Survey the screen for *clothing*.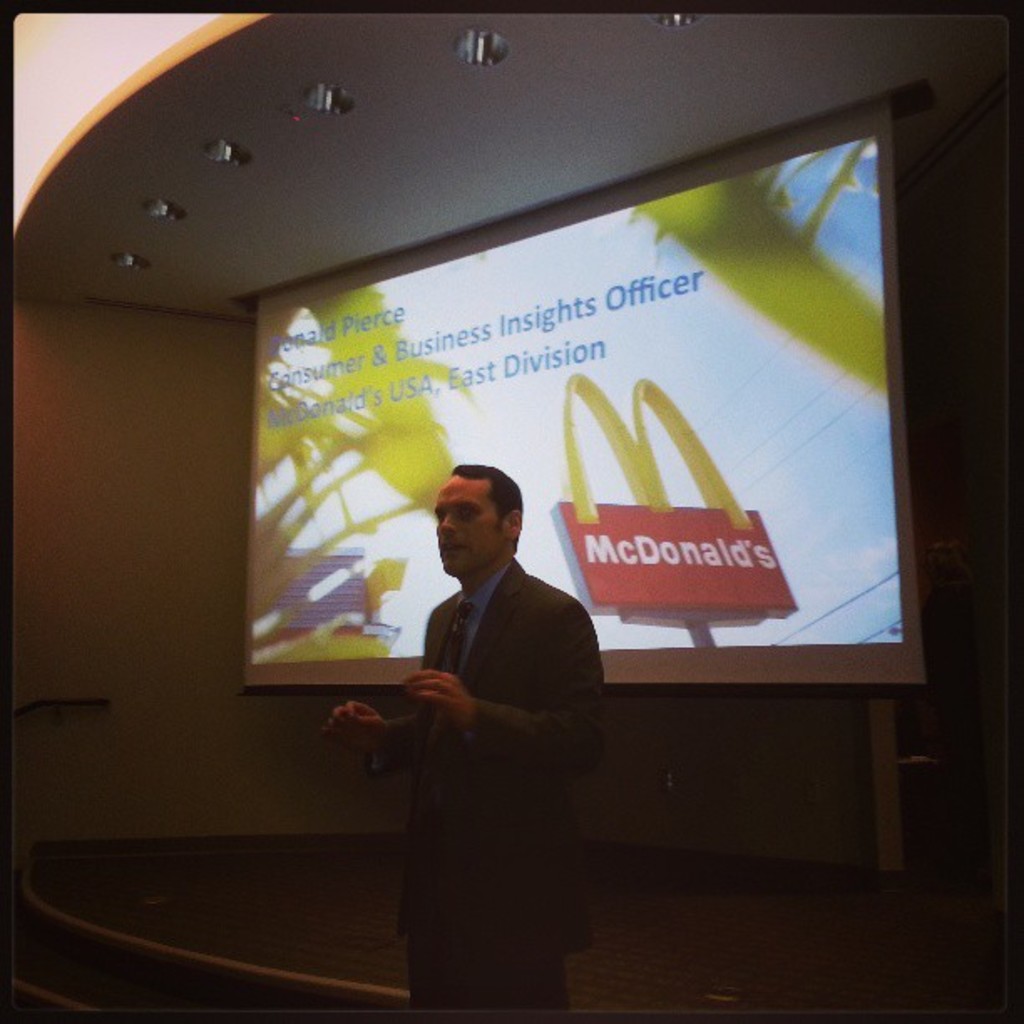
Survey found: left=366, top=557, right=592, bottom=1022.
